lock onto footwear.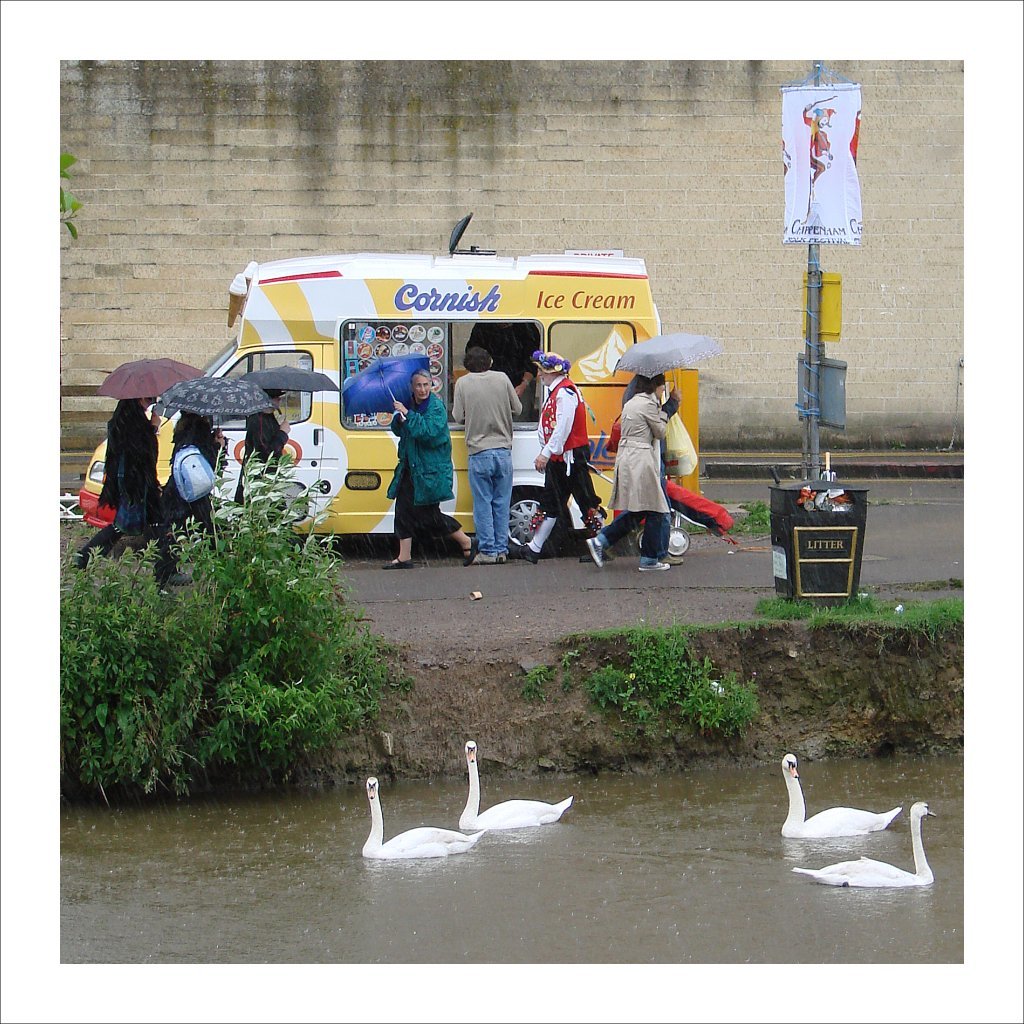
Locked: (x1=638, y1=562, x2=671, y2=571).
